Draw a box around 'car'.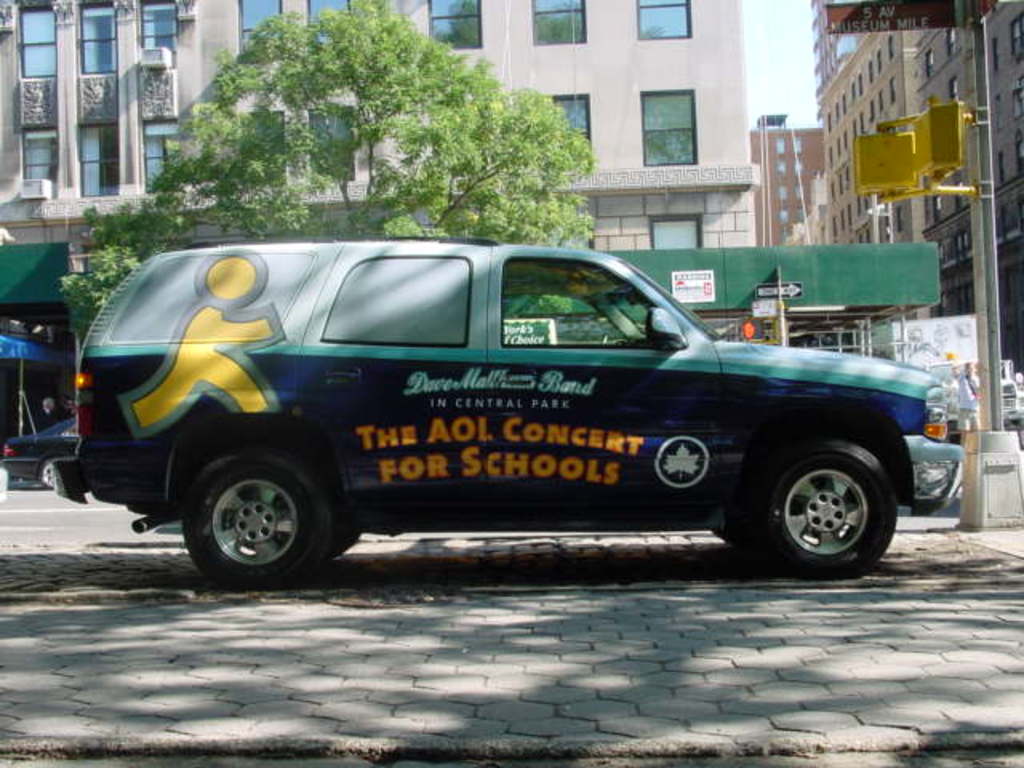
[27, 218, 957, 587].
